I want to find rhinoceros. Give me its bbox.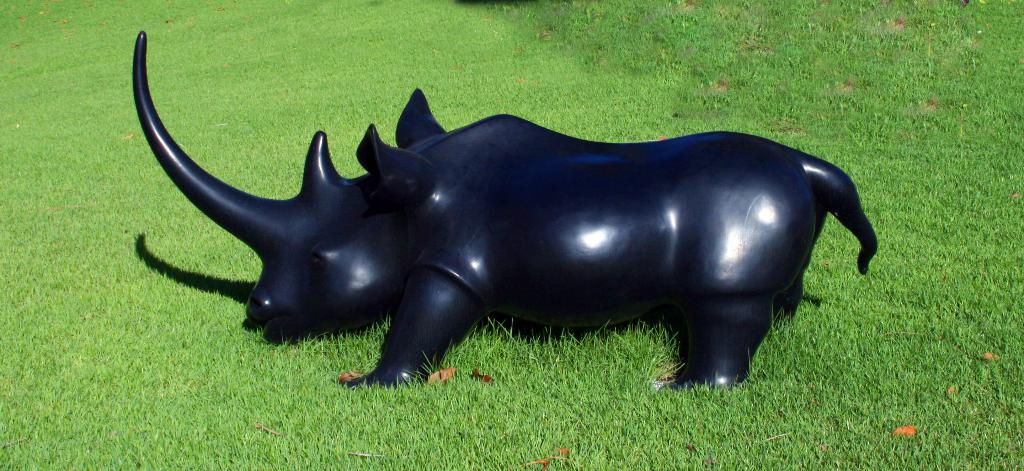
(128, 26, 889, 392).
